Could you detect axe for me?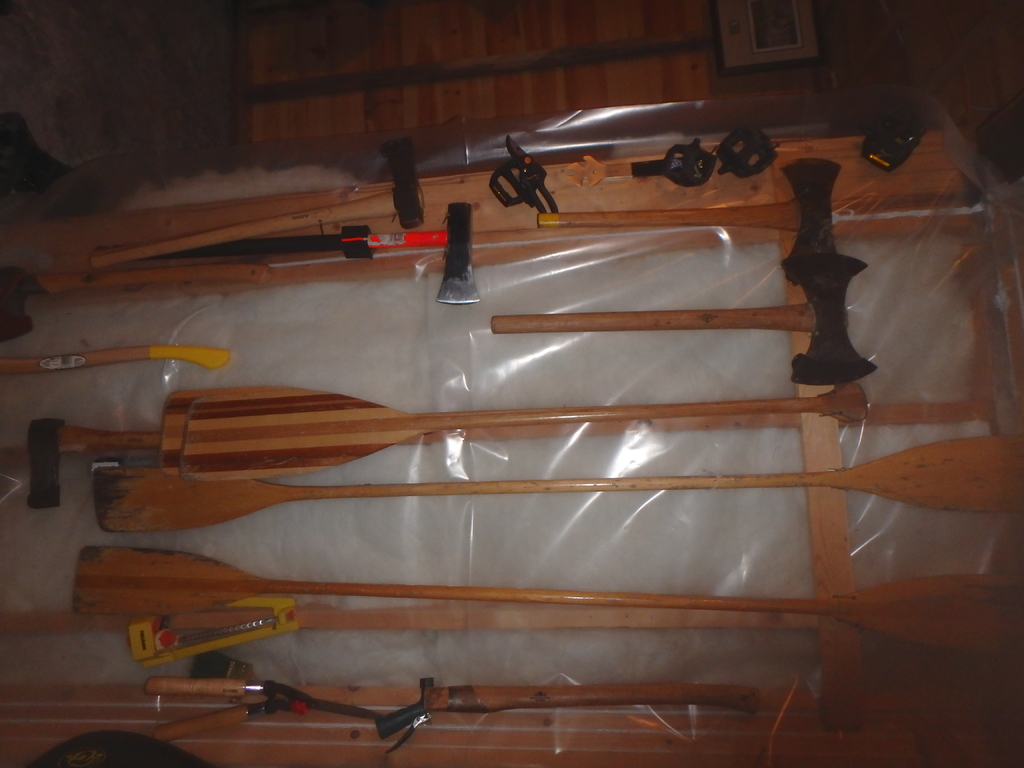
Detection result: select_region(93, 204, 476, 307).
